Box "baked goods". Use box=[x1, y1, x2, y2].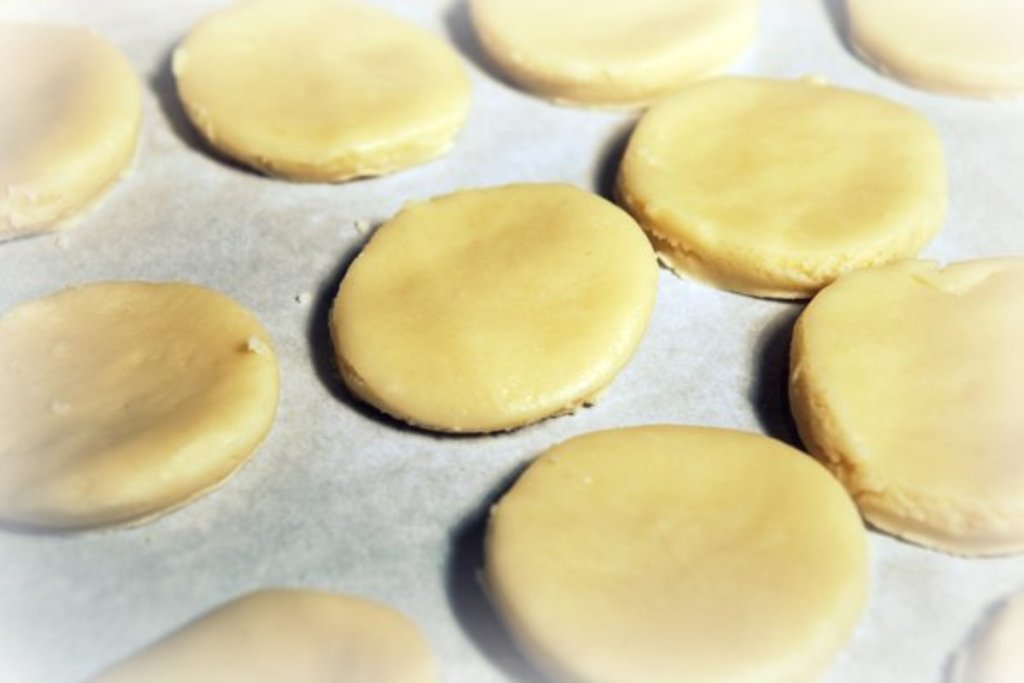
box=[841, 0, 1022, 97].
